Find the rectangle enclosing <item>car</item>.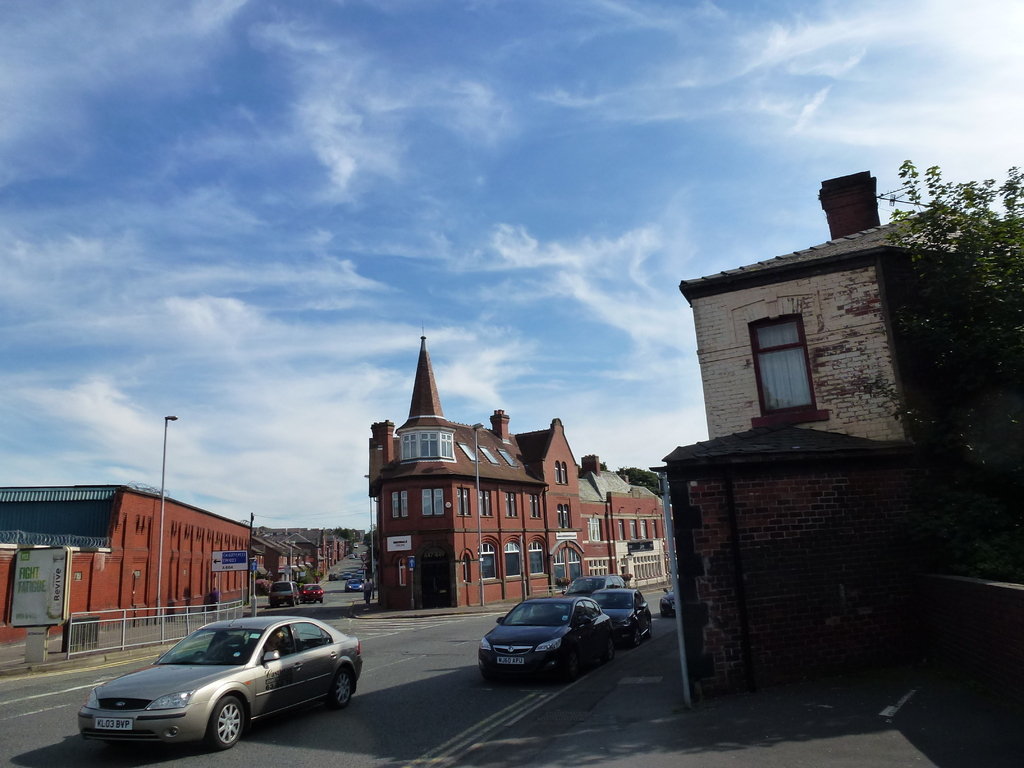
598/590/653/647.
